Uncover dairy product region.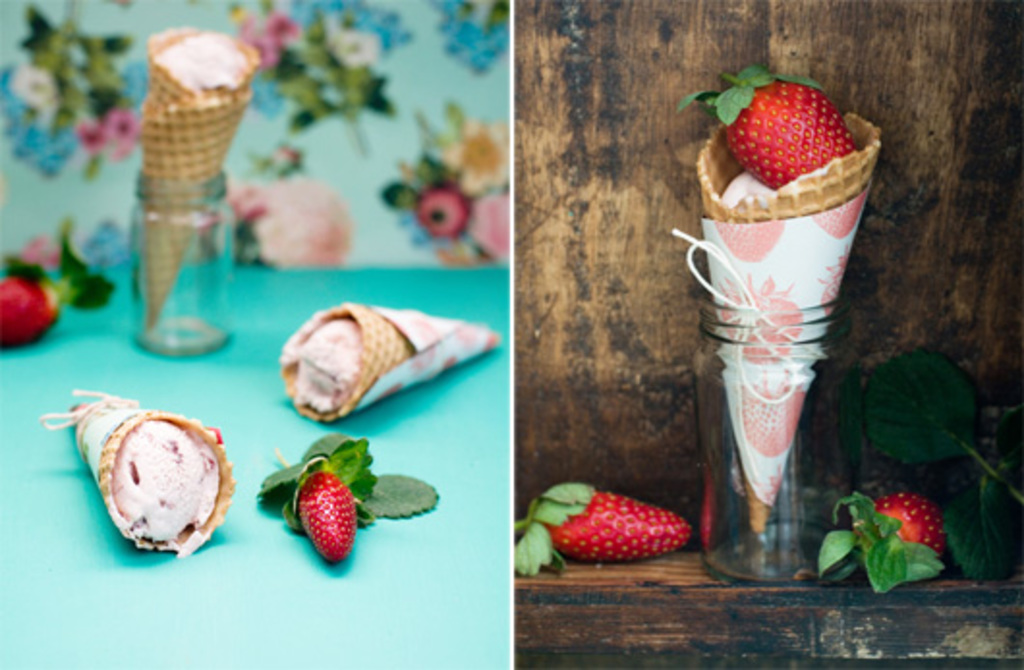
Uncovered: bbox(75, 409, 226, 550).
